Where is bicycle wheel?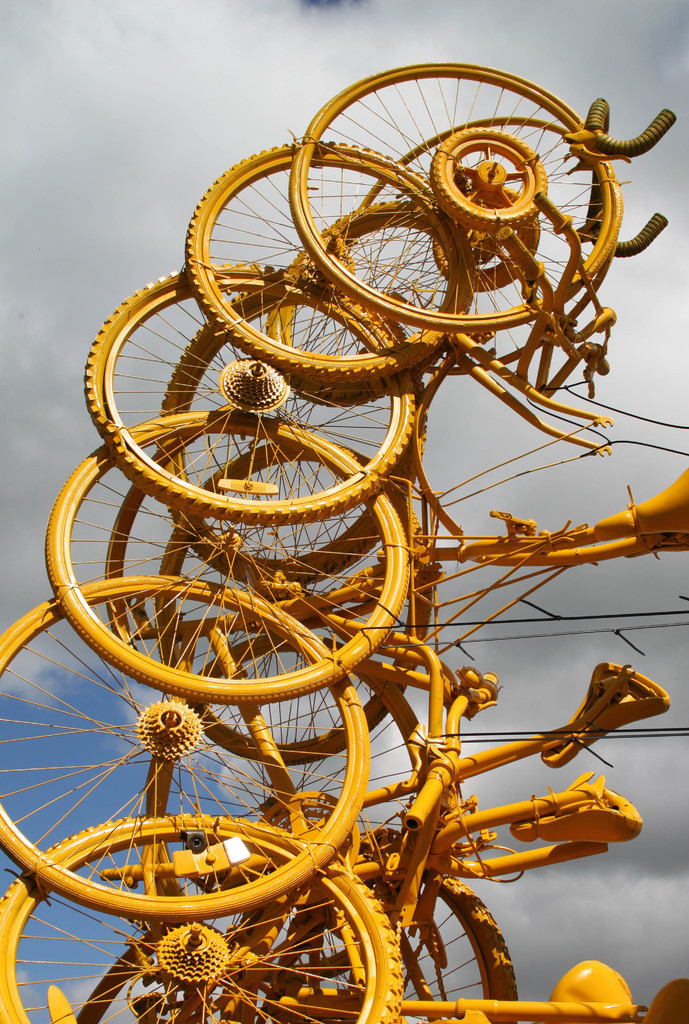
432, 179, 536, 294.
